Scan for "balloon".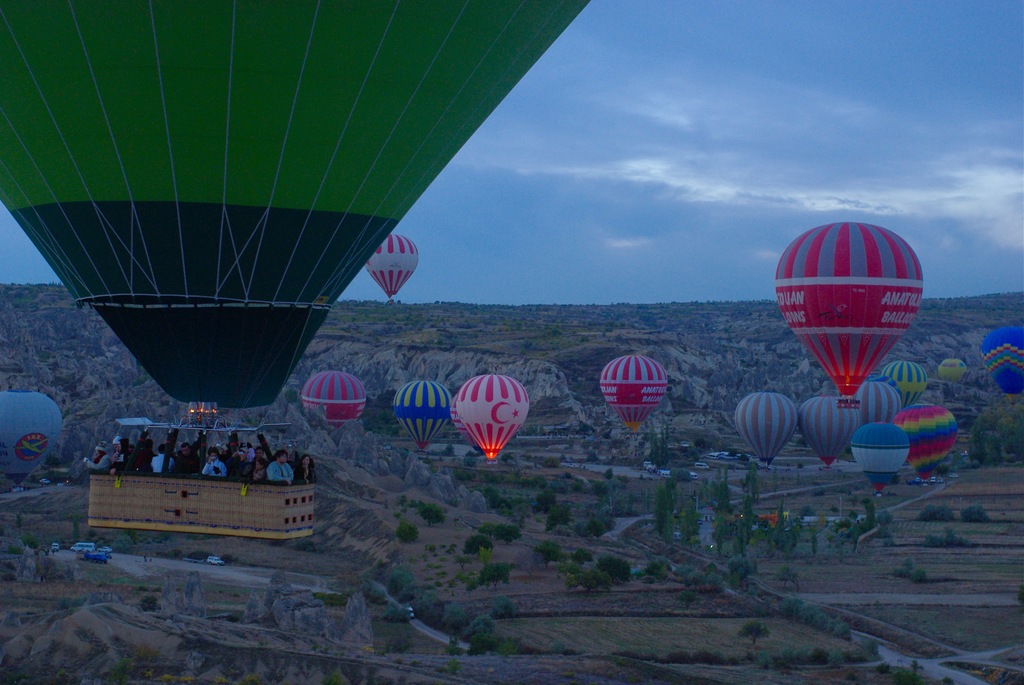
Scan result: pyautogui.locateOnScreen(364, 235, 422, 298).
